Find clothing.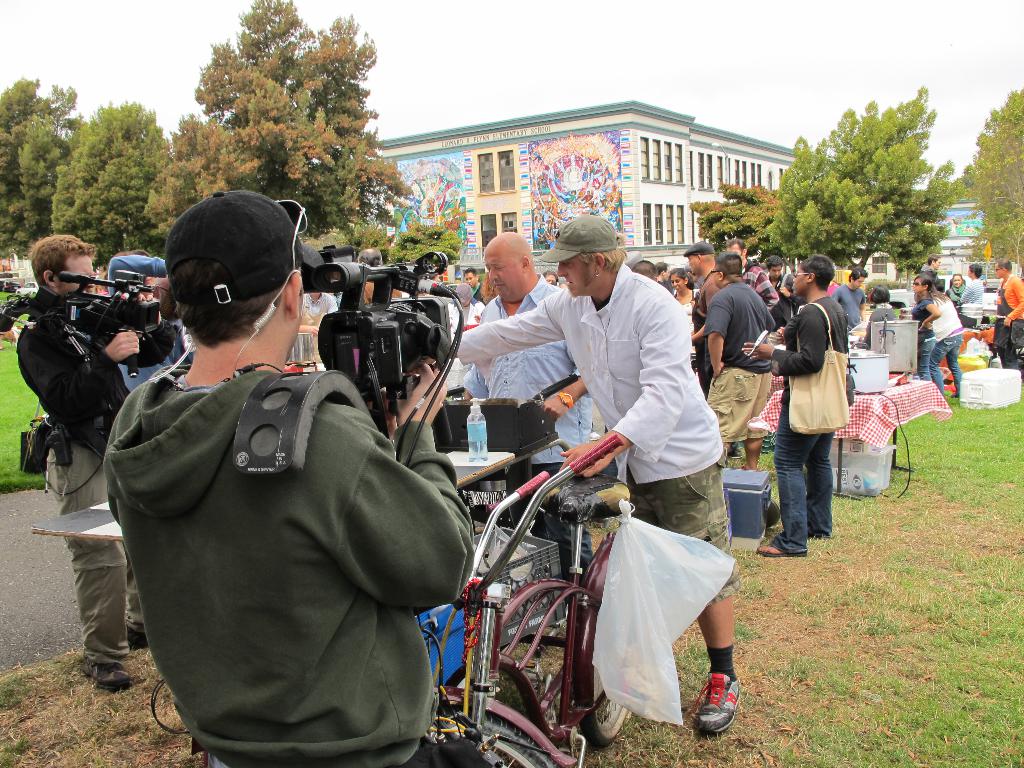
crop(991, 274, 1023, 355).
